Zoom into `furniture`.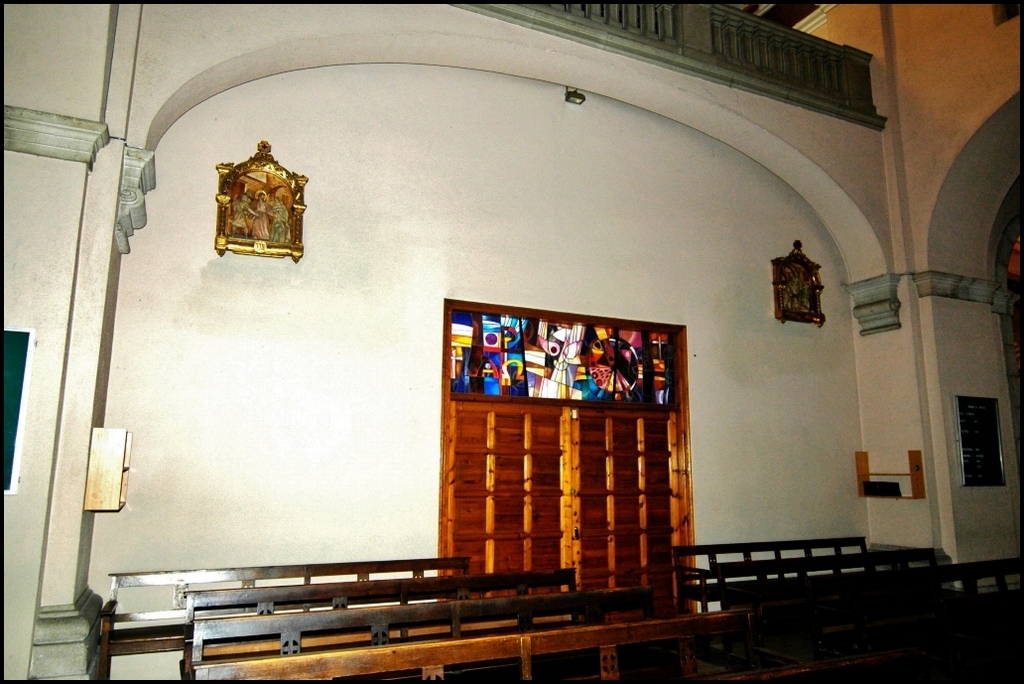
Zoom target: region(185, 561, 583, 679).
